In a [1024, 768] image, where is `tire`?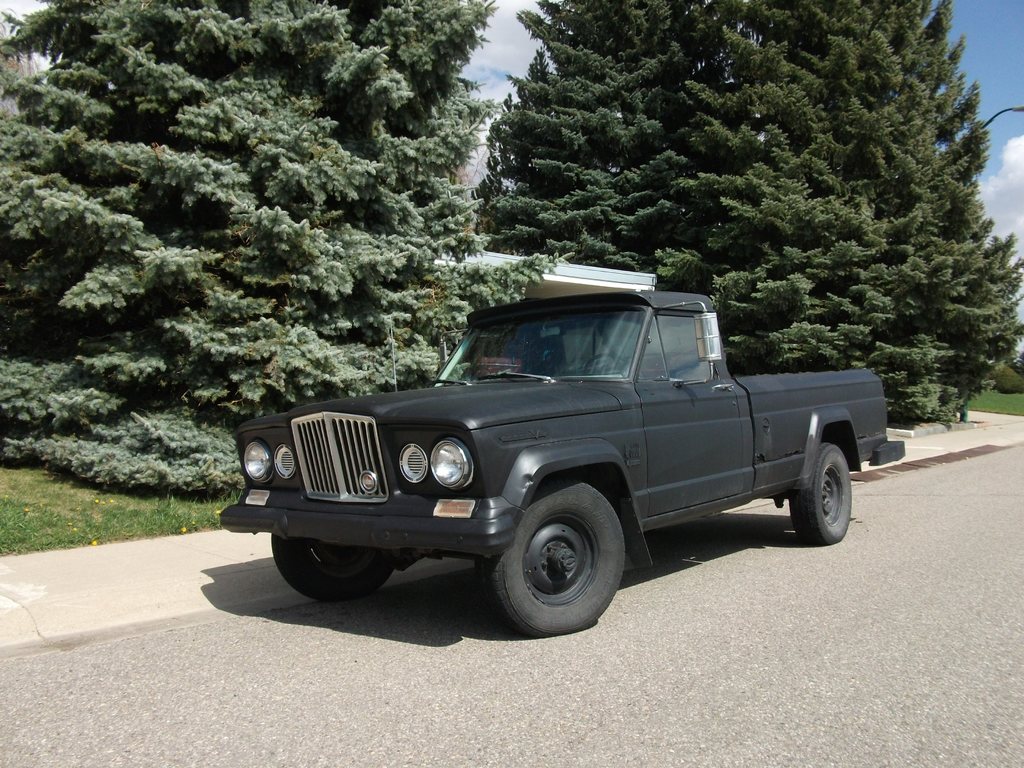
bbox(481, 494, 637, 628).
